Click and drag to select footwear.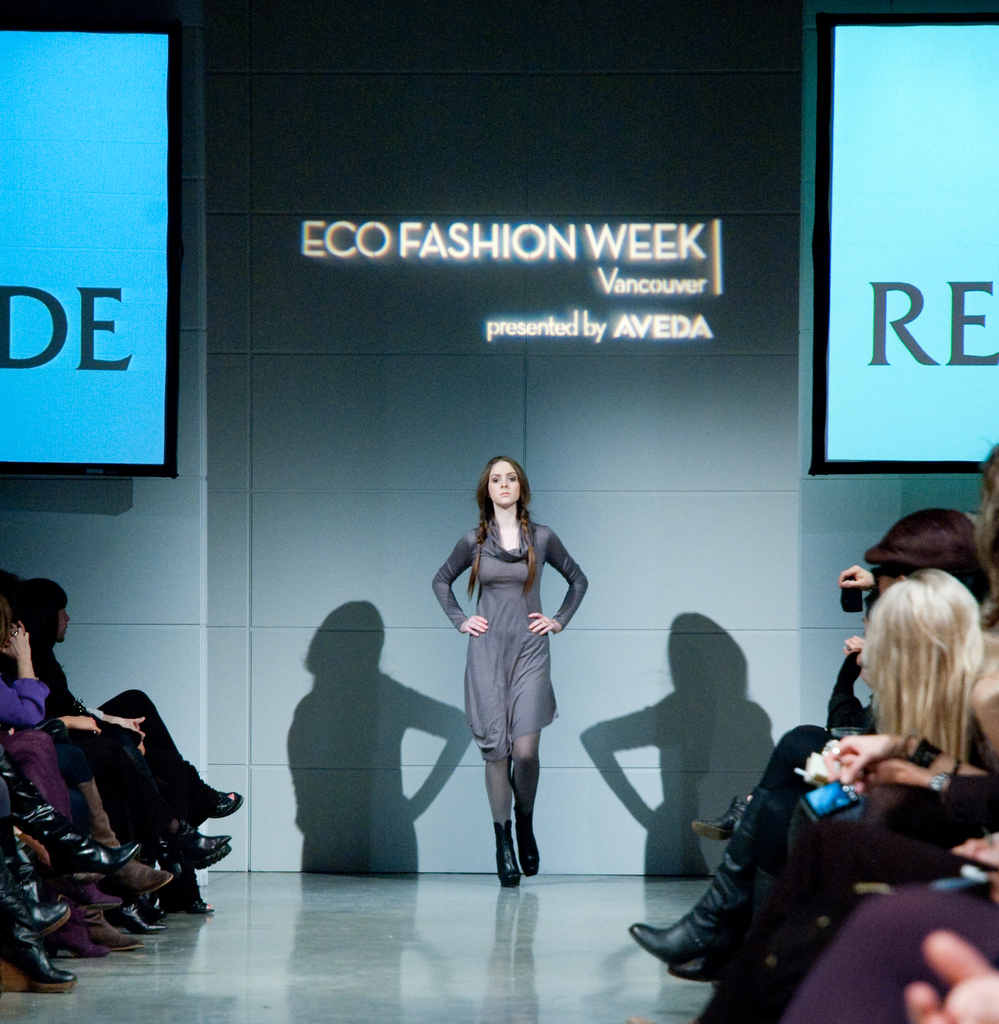
Selection: detection(113, 906, 168, 932).
